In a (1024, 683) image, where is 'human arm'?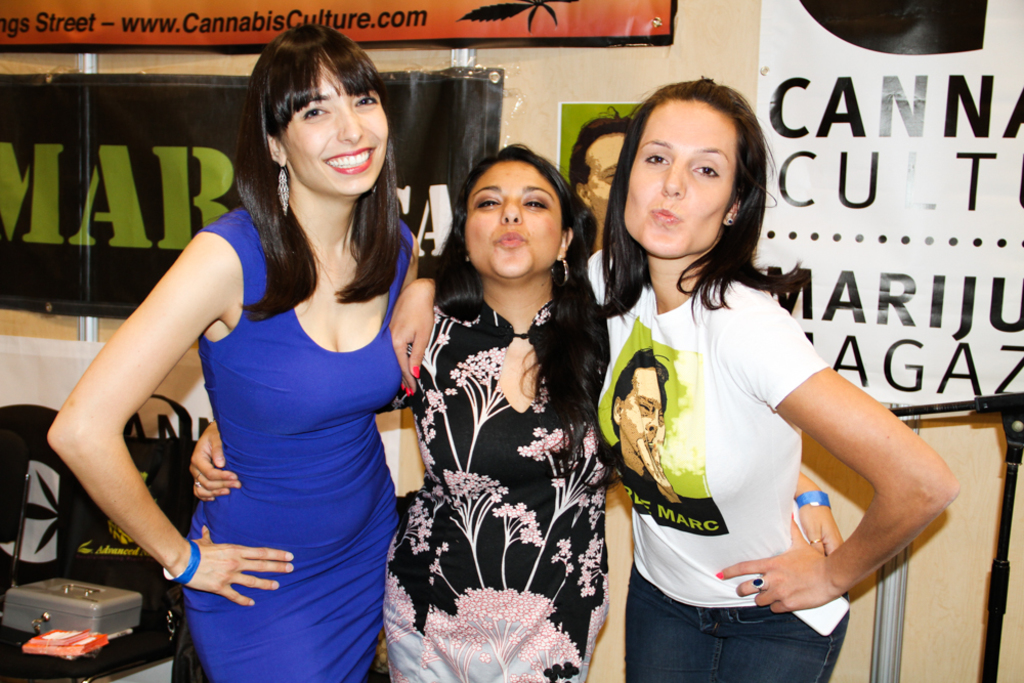
pyautogui.locateOnScreen(783, 370, 916, 634).
